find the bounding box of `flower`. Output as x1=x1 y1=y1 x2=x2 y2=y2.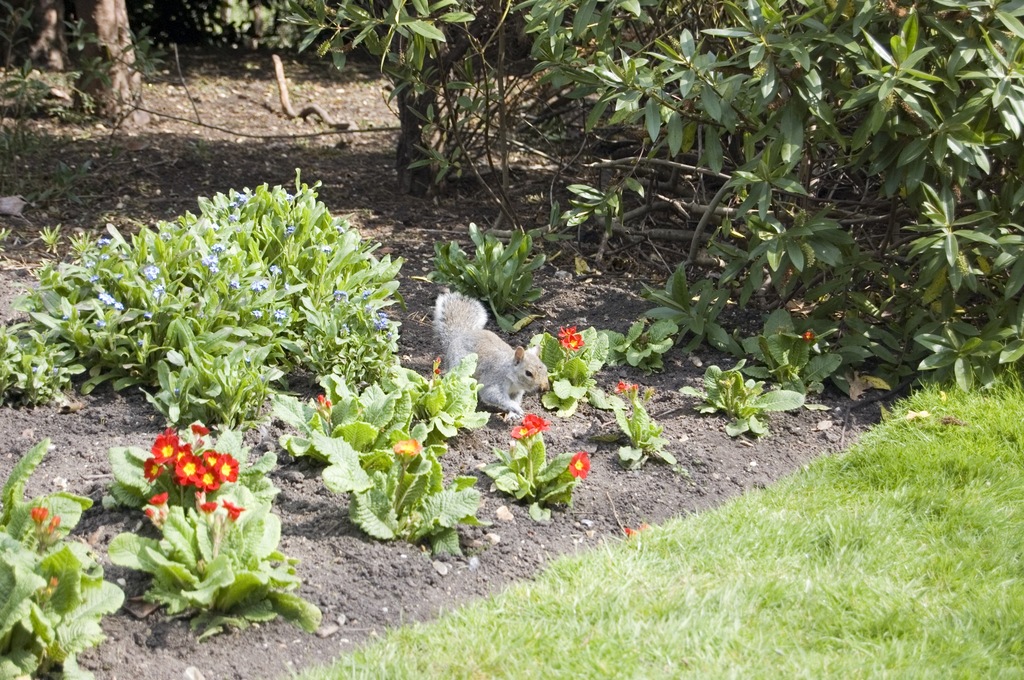
x1=226 y1=502 x2=246 y2=521.
